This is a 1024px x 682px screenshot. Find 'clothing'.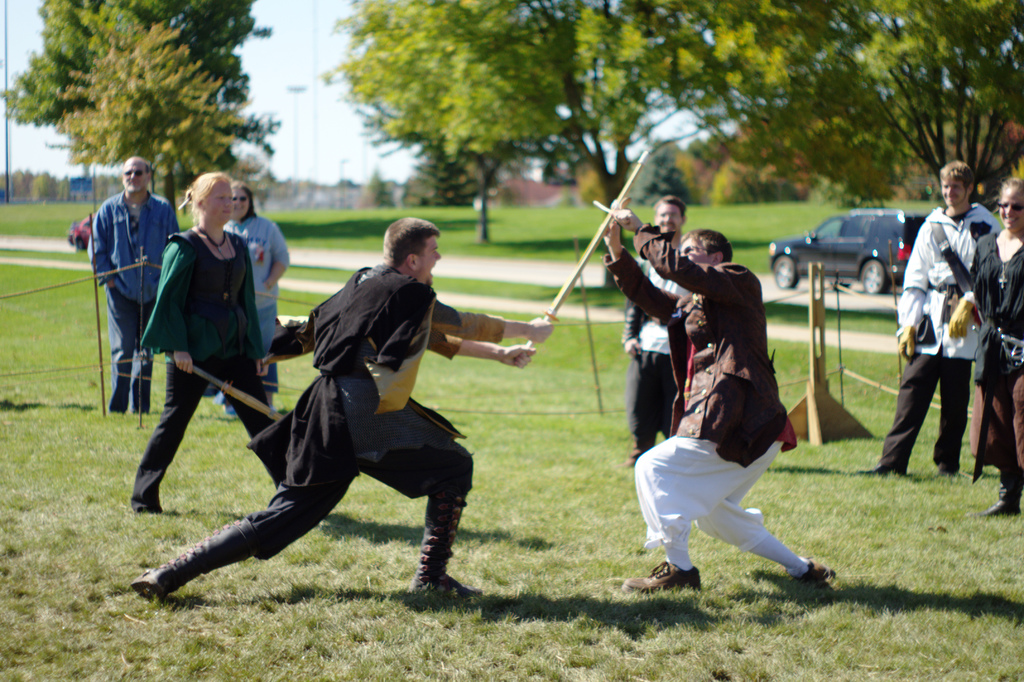
Bounding box: 87 192 179 413.
